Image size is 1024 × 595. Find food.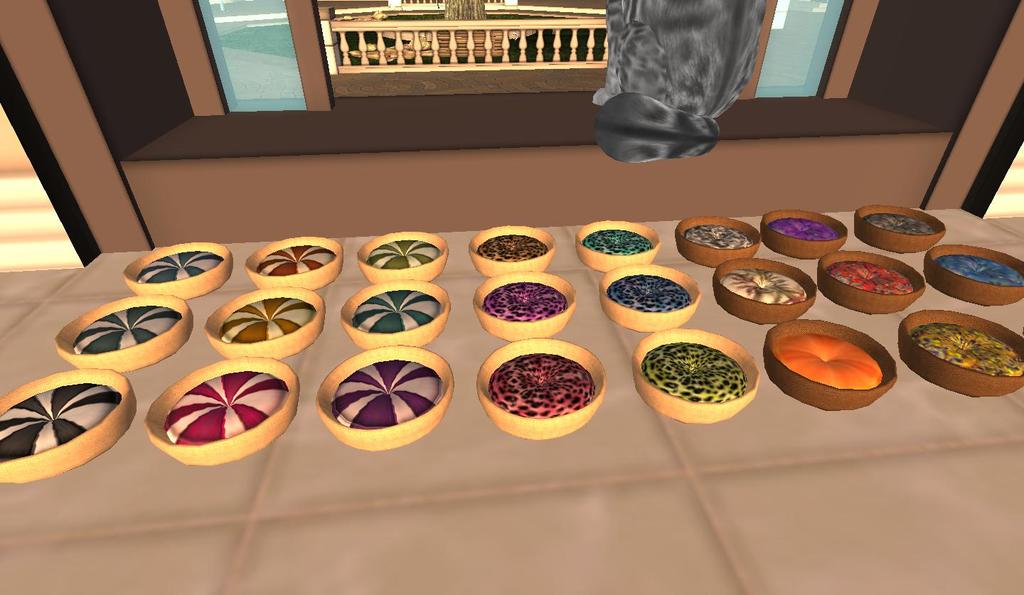
75, 305, 180, 356.
